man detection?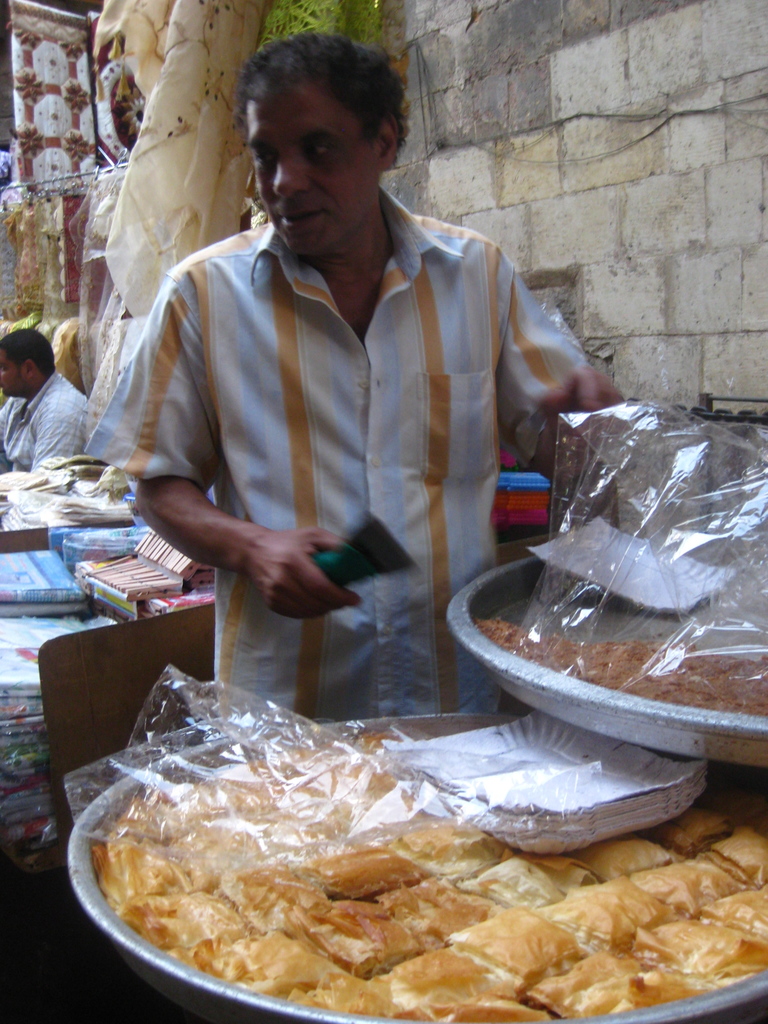
(left=95, top=46, right=630, bottom=791)
